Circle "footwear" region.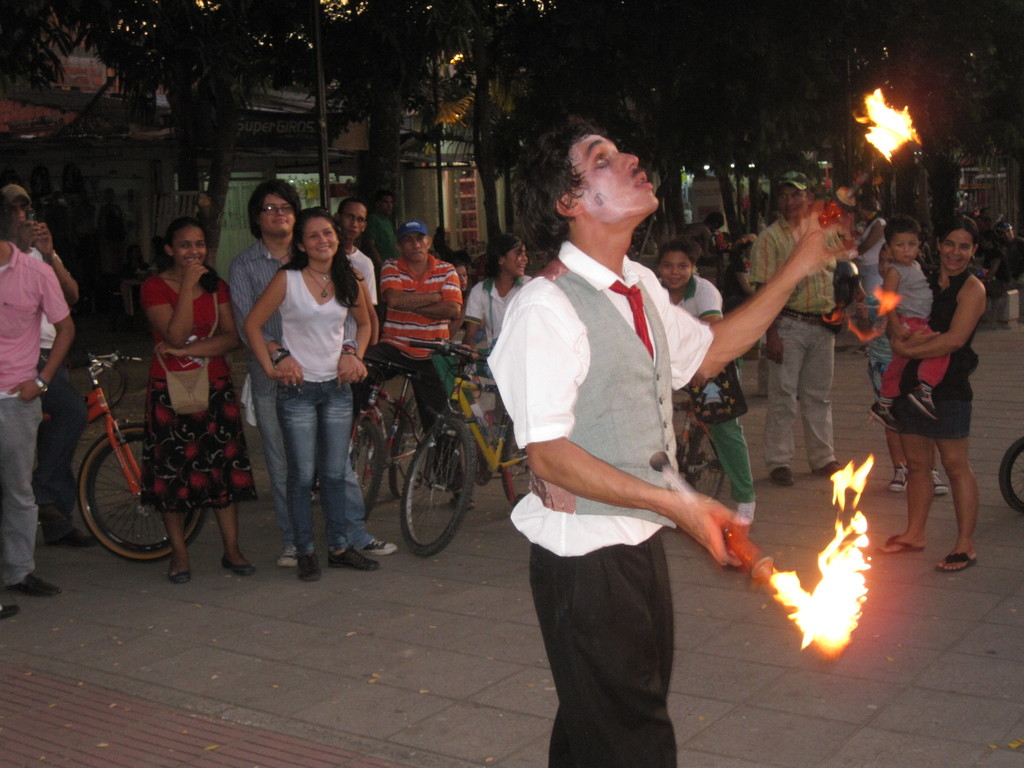
Region: rect(0, 603, 22, 618).
